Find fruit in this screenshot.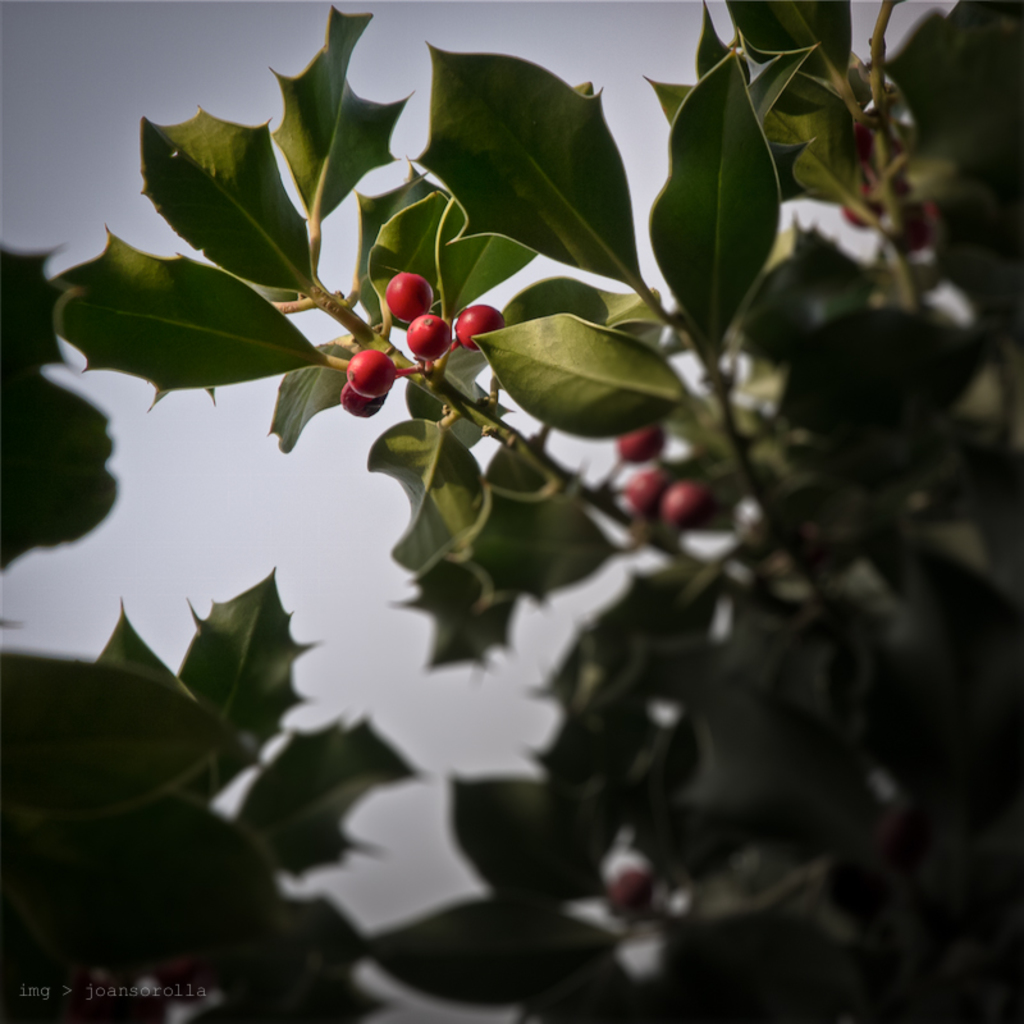
The bounding box for fruit is box=[596, 867, 649, 916].
